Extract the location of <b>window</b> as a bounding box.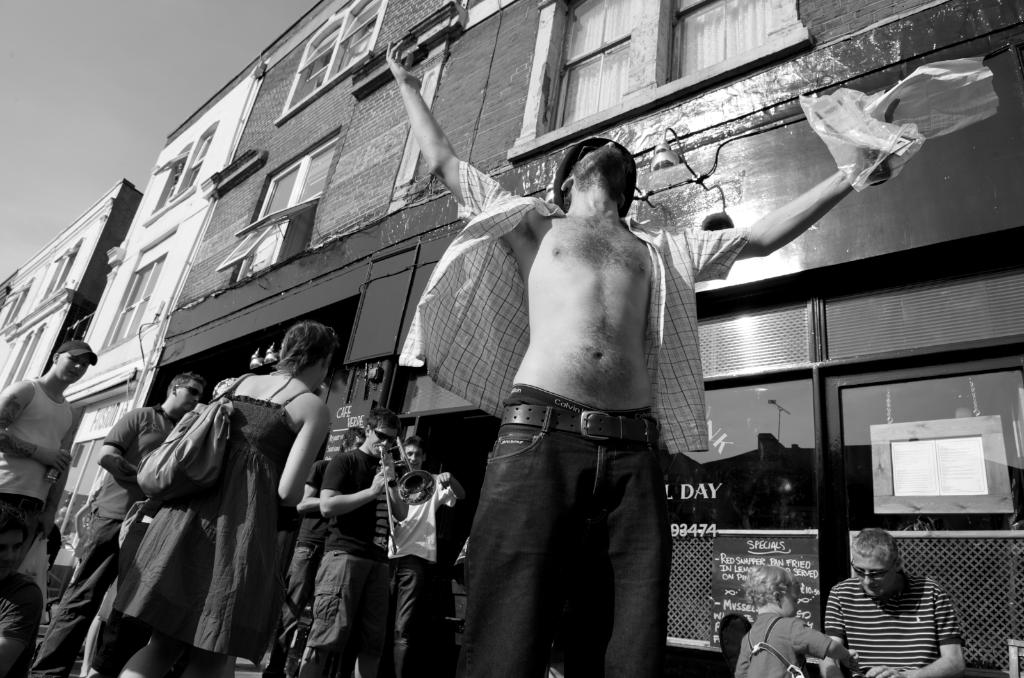
{"x1": 236, "y1": 138, "x2": 343, "y2": 280}.
